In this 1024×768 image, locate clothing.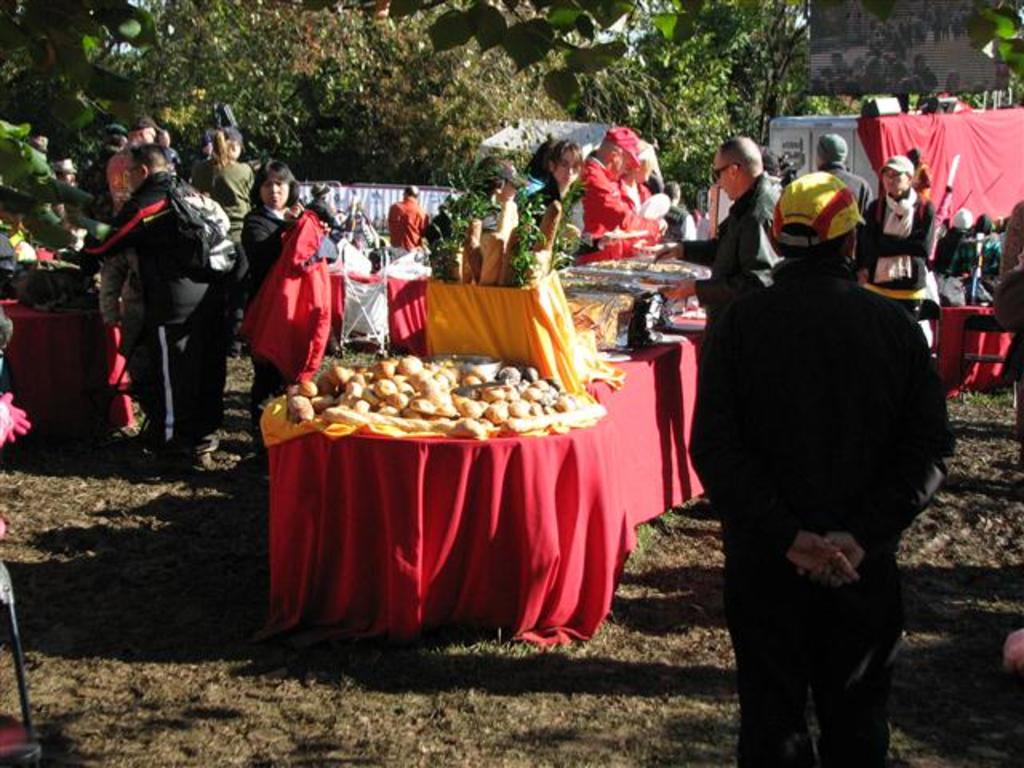
Bounding box: bbox=[688, 245, 949, 766].
